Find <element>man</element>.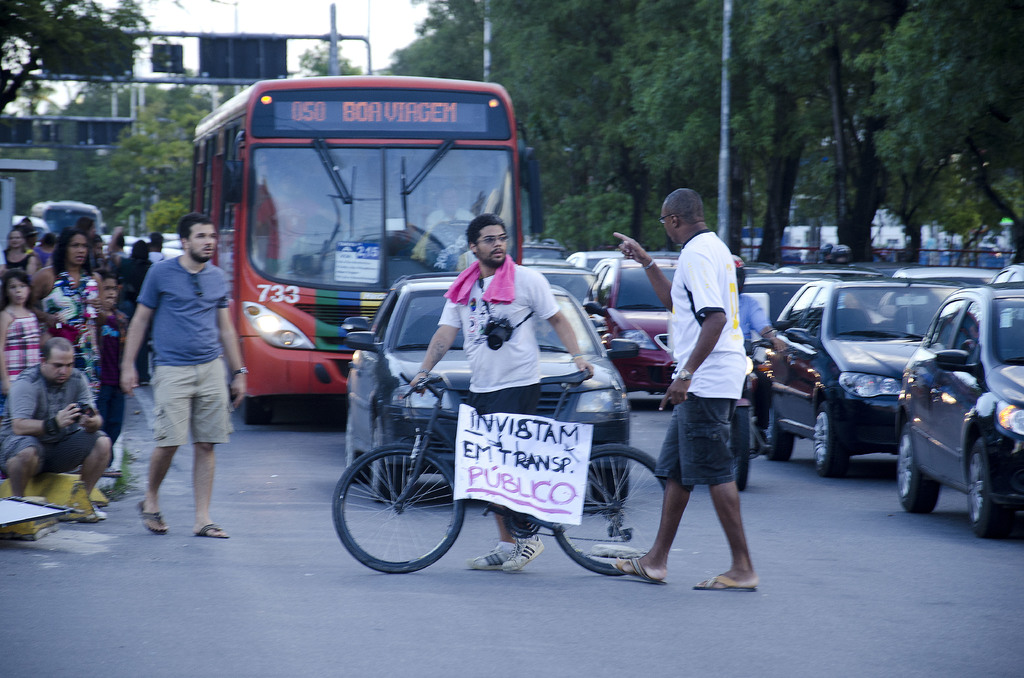
detection(0, 336, 111, 524).
